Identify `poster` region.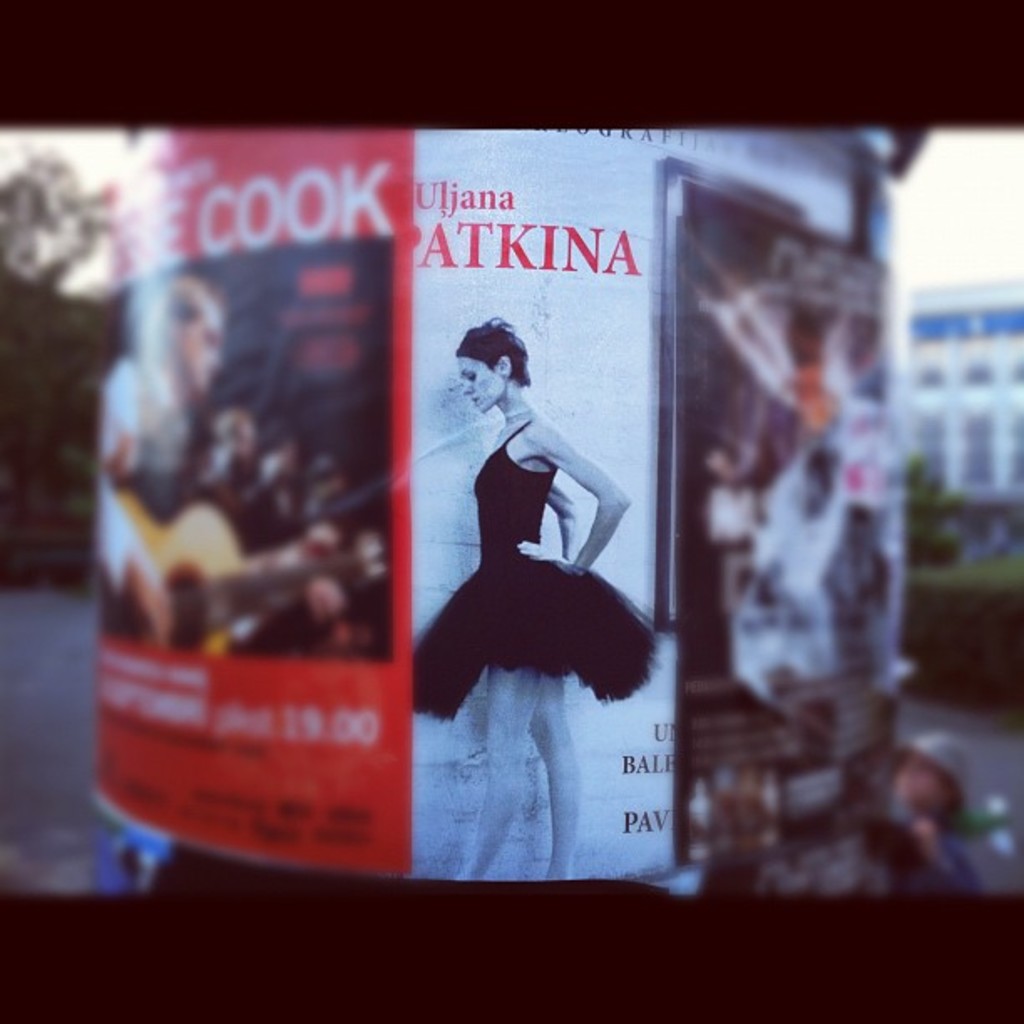
Region: x1=92 y1=127 x2=408 y2=873.
